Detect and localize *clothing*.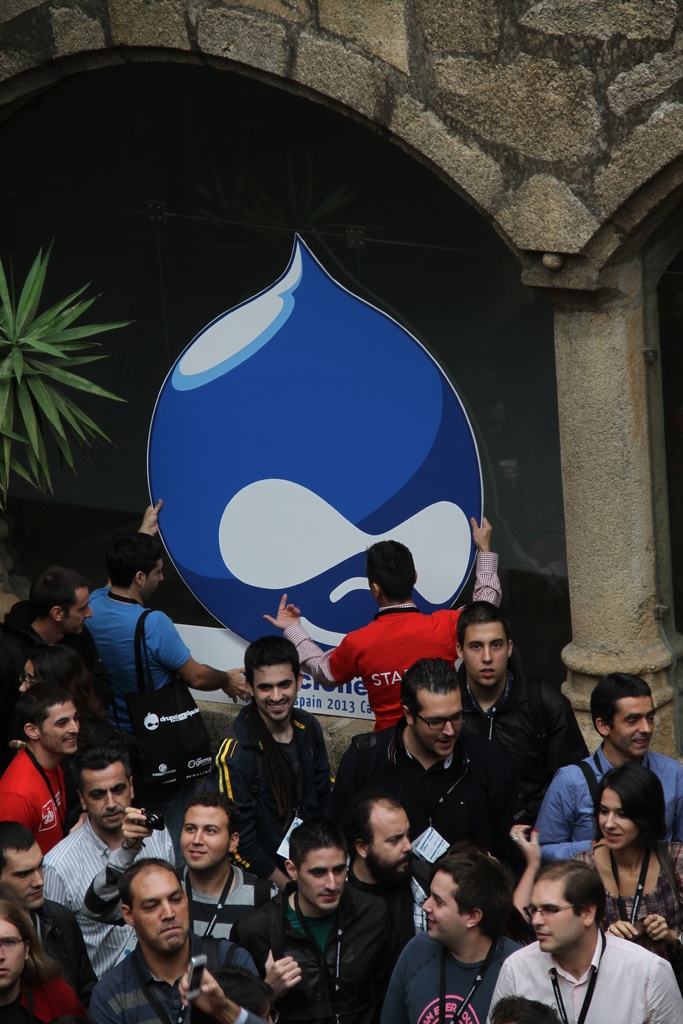
Localized at (181,886,286,948).
